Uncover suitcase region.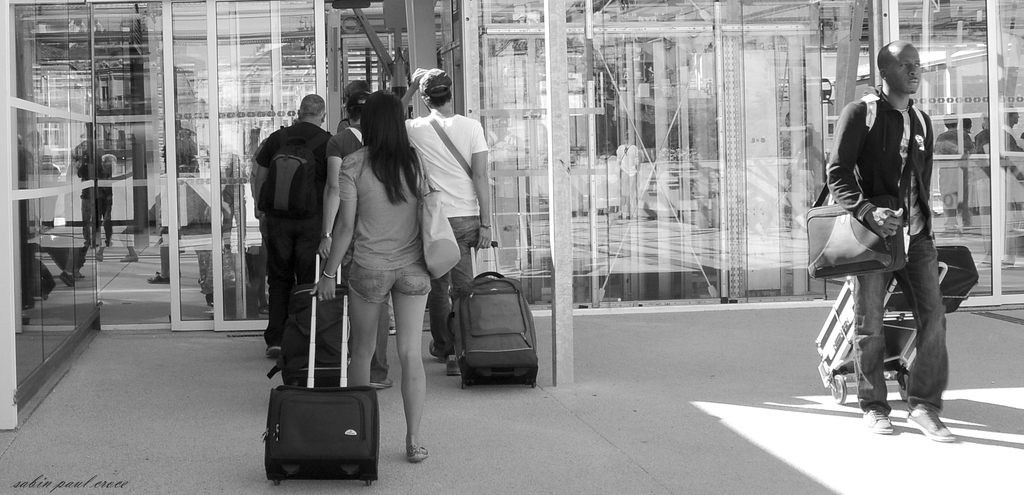
Uncovered: rect(447, 235, 542, 390).
